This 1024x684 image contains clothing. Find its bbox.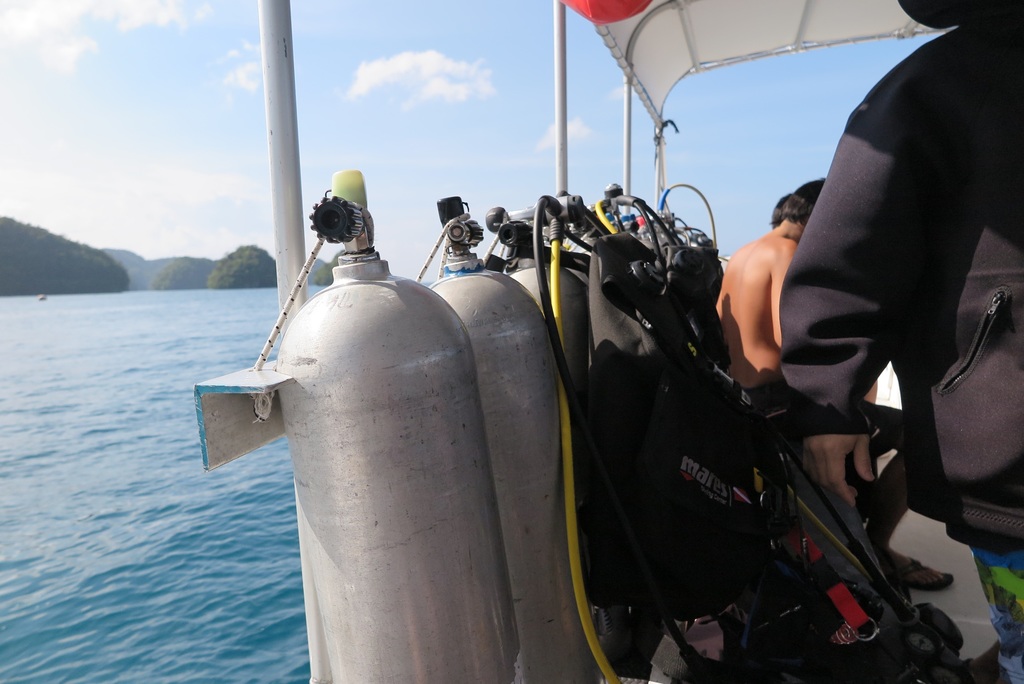
x1=732, y1=12, x2=1011, y2=559.
